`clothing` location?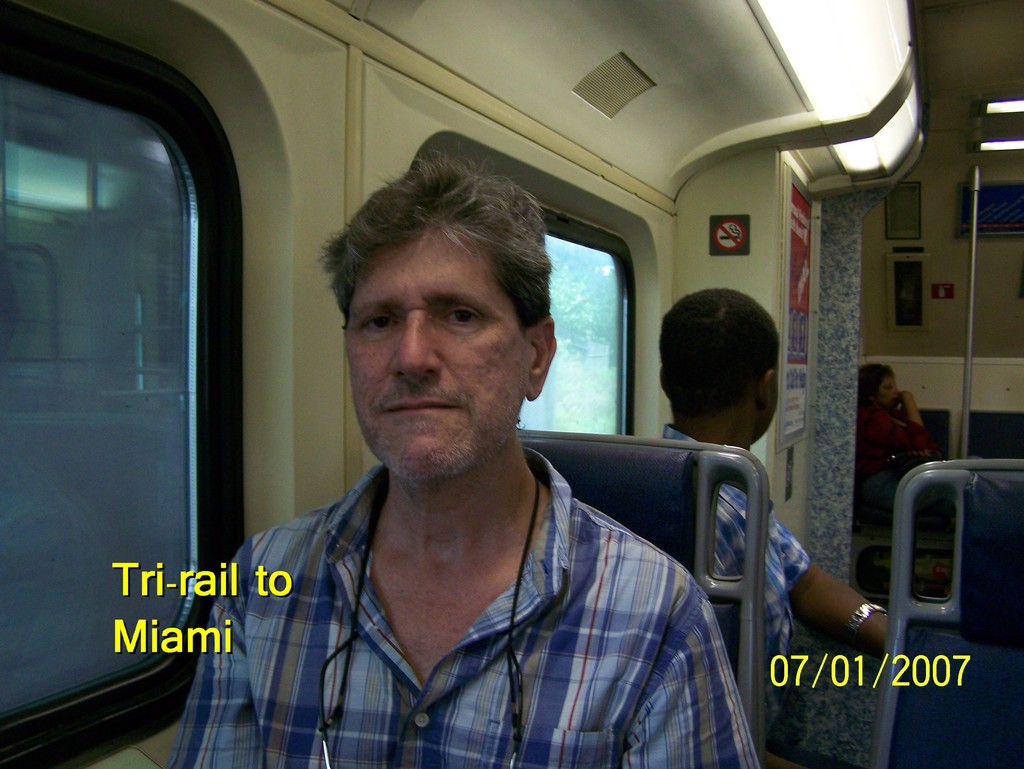
[851,399,940,526]
